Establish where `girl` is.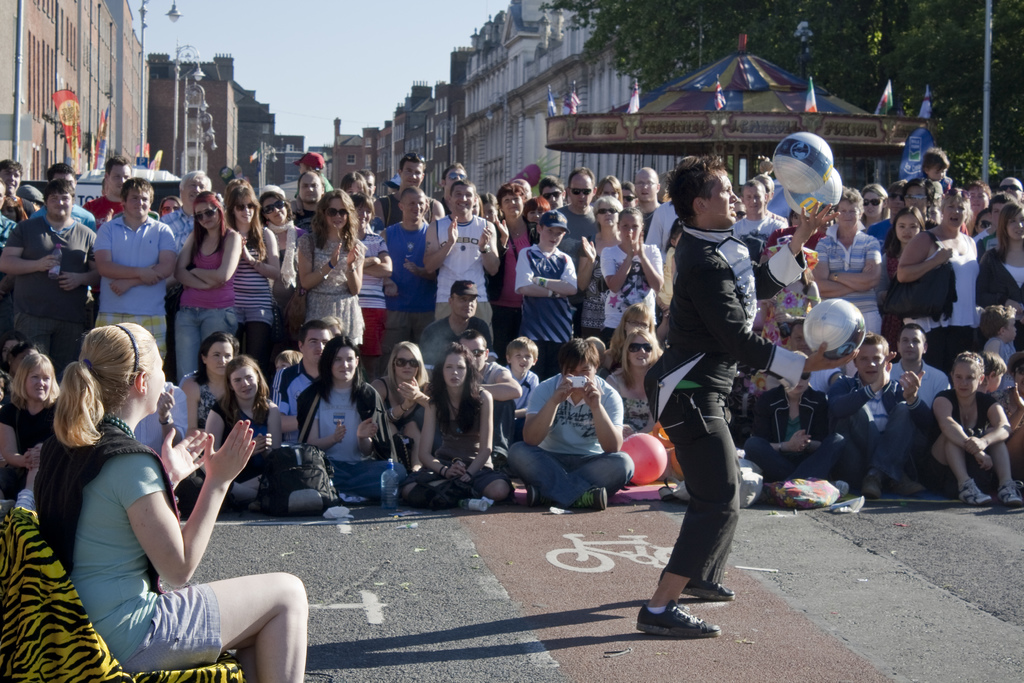
Established at Rect(880, 206, 925, 360).
